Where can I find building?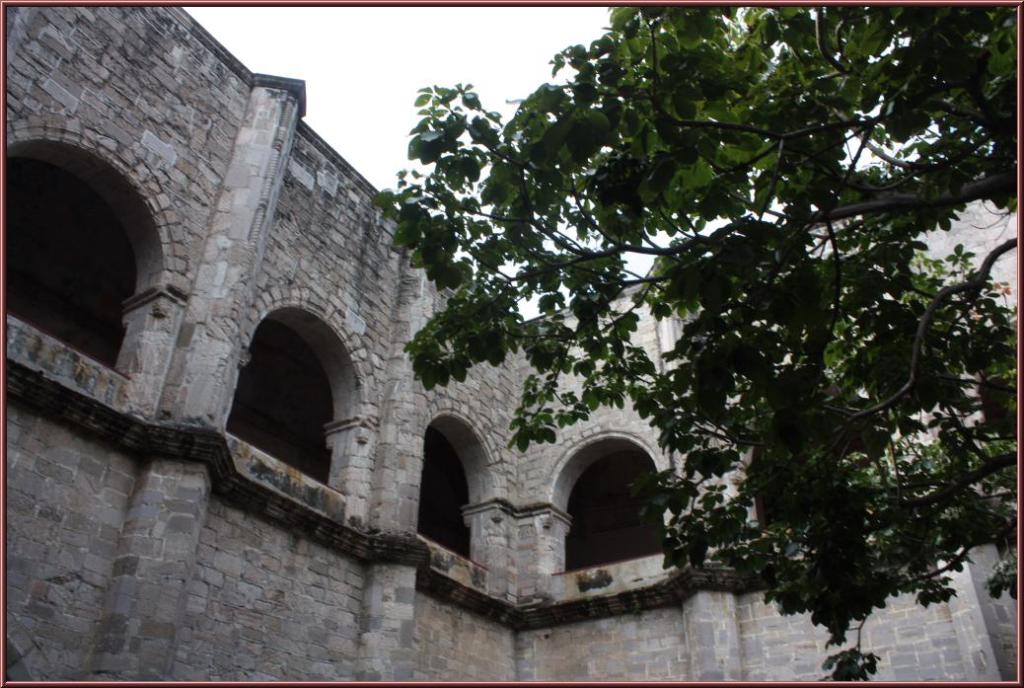
You can find it at [x1=5, y1=3, x2=1014, y2=687].
